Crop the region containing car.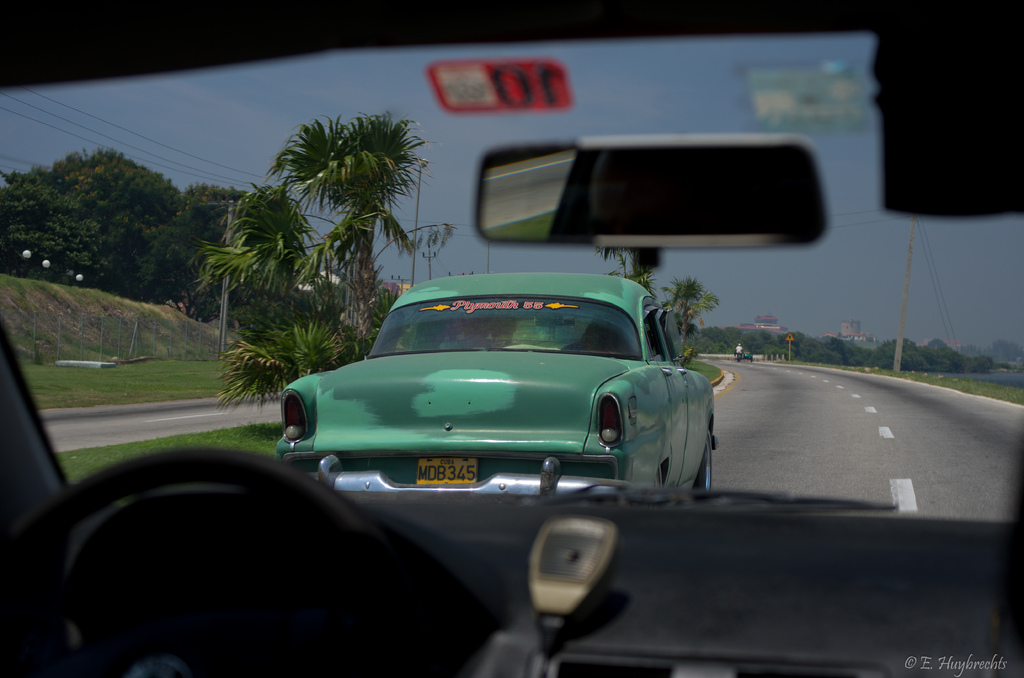
Crop region: 0, 1, 1023, 677.
